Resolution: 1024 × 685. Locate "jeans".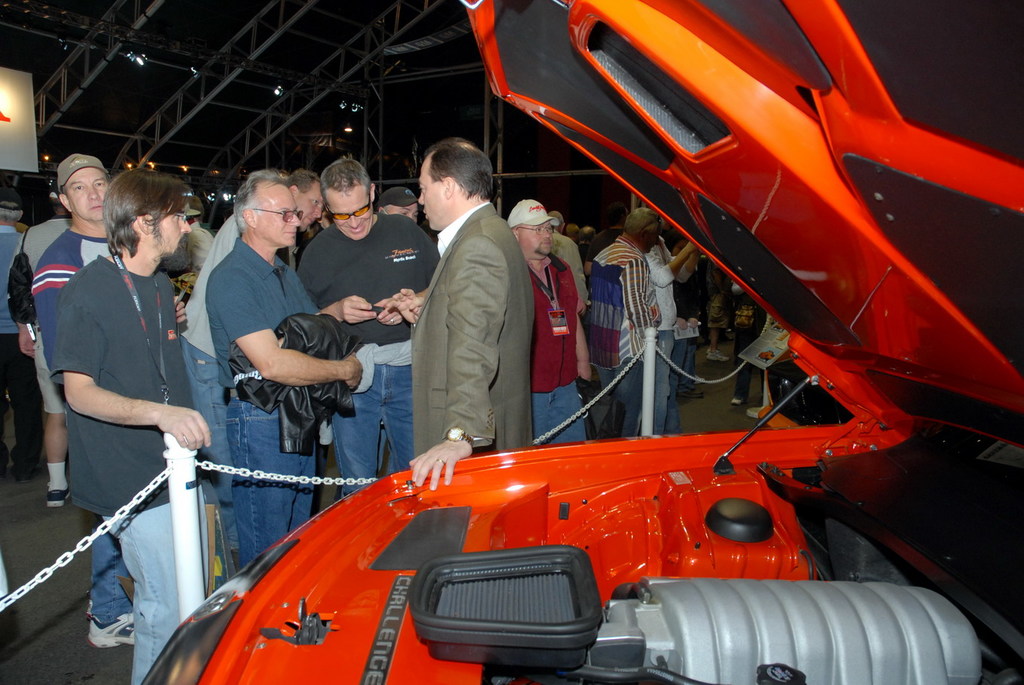
bbox=(350, 361, 410, 477).
